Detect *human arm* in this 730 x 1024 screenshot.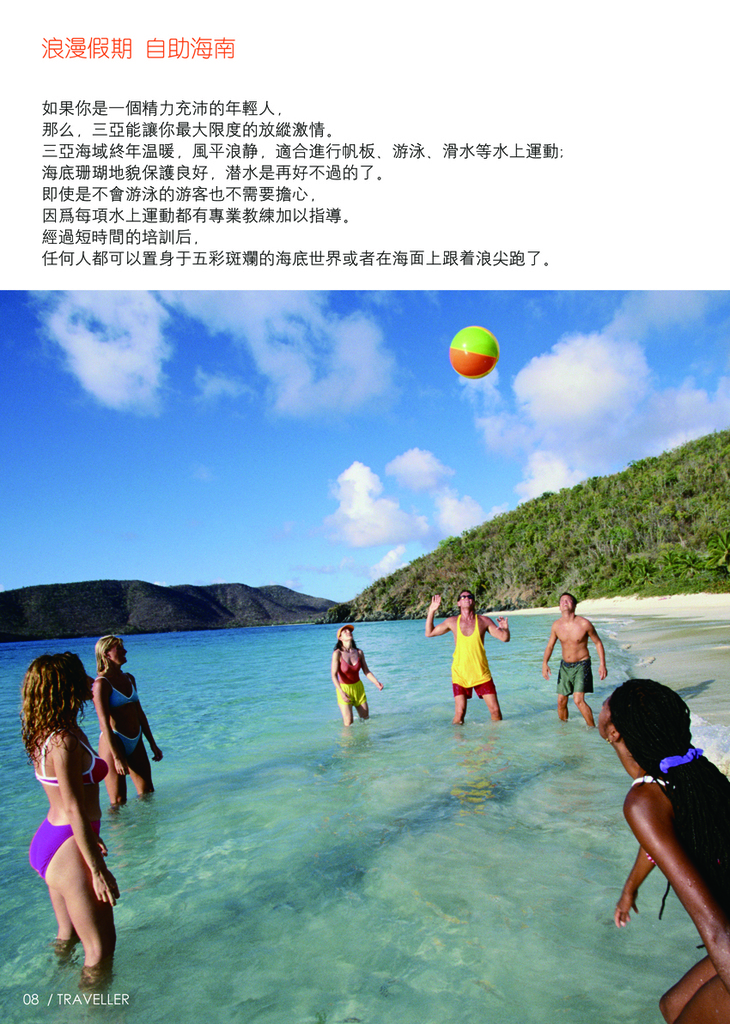
Detection: region(142, 696, 167, 761).
